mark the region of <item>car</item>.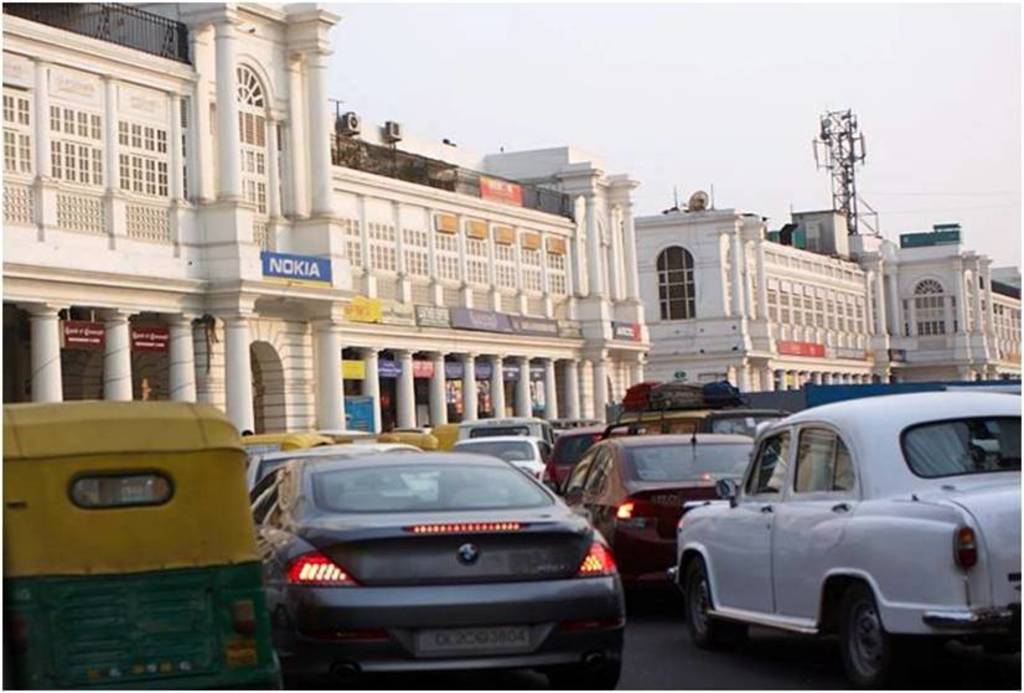
Region: locate(252, 451, 627, 692).
